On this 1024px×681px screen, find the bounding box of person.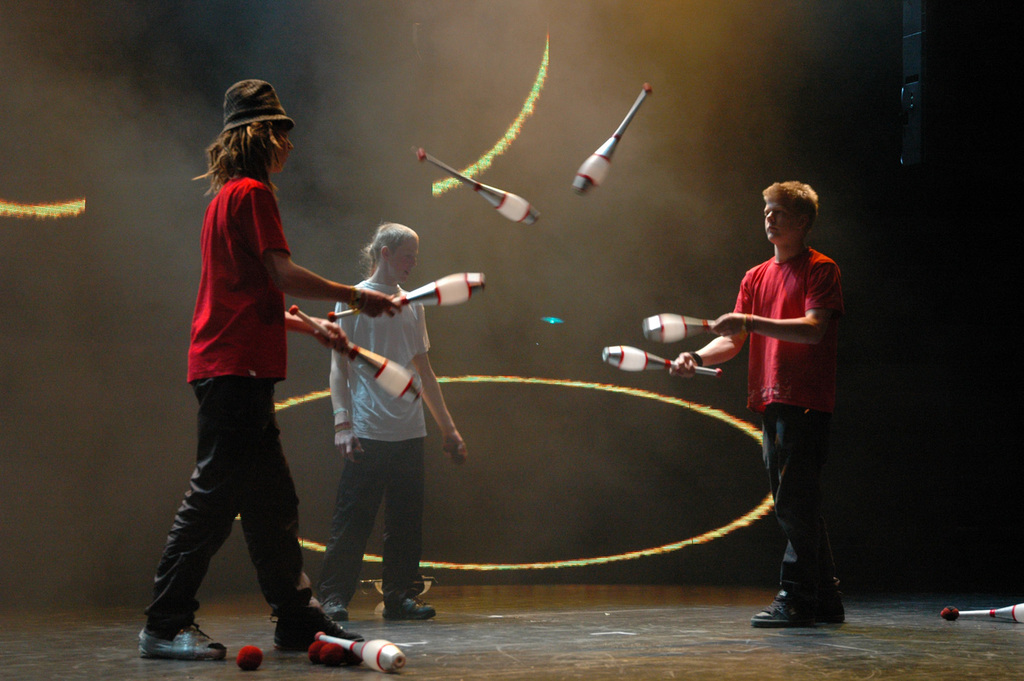
Bounding box: crop(322, 222, 470, 618).
